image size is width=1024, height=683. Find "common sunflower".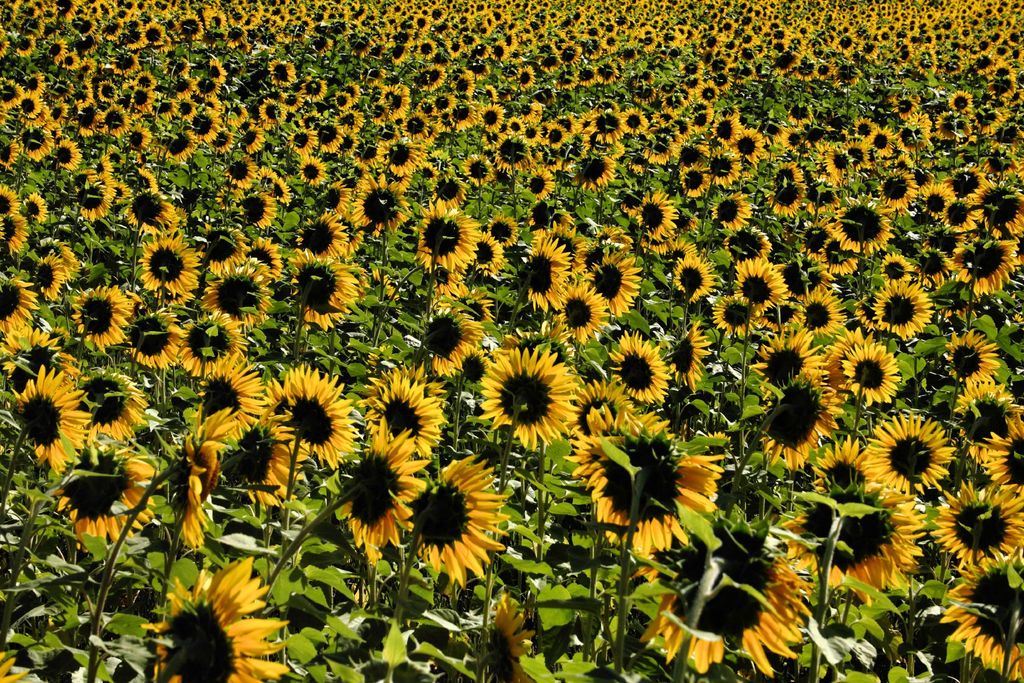
[x1=548, y1=273, x2=595, y2=340].
